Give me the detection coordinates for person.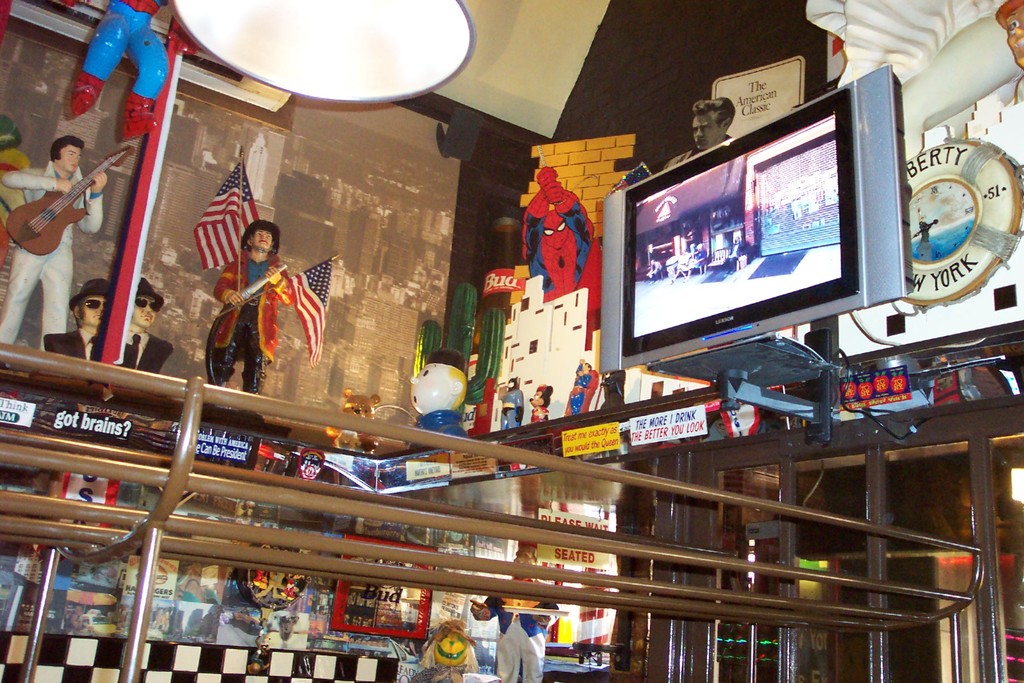
locate(36, 282, 115, 359).
